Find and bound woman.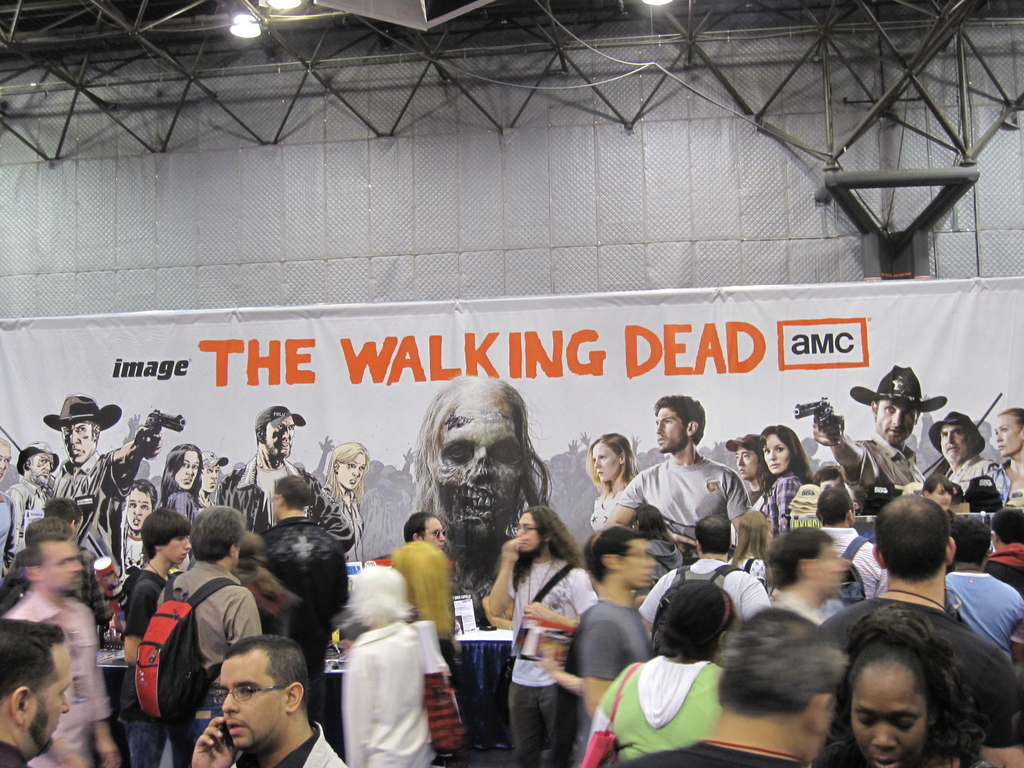
Bound: (x1=628, y1=504, x2=682, y2=596).
